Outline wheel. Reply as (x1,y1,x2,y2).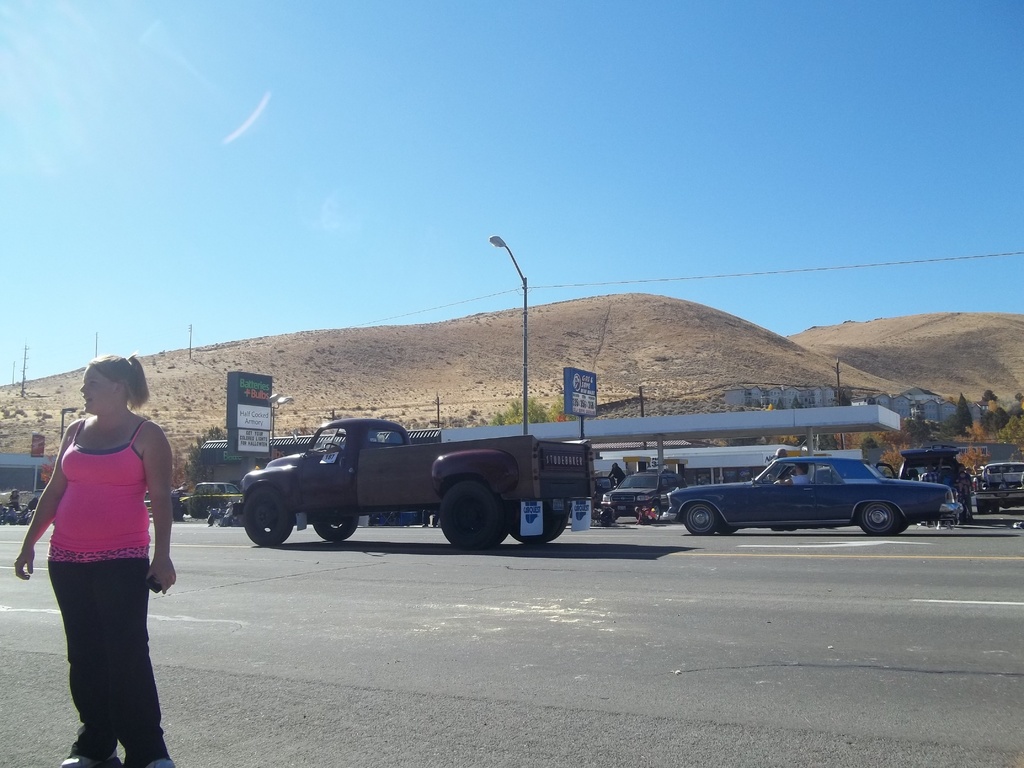
(860,499,894,536).
